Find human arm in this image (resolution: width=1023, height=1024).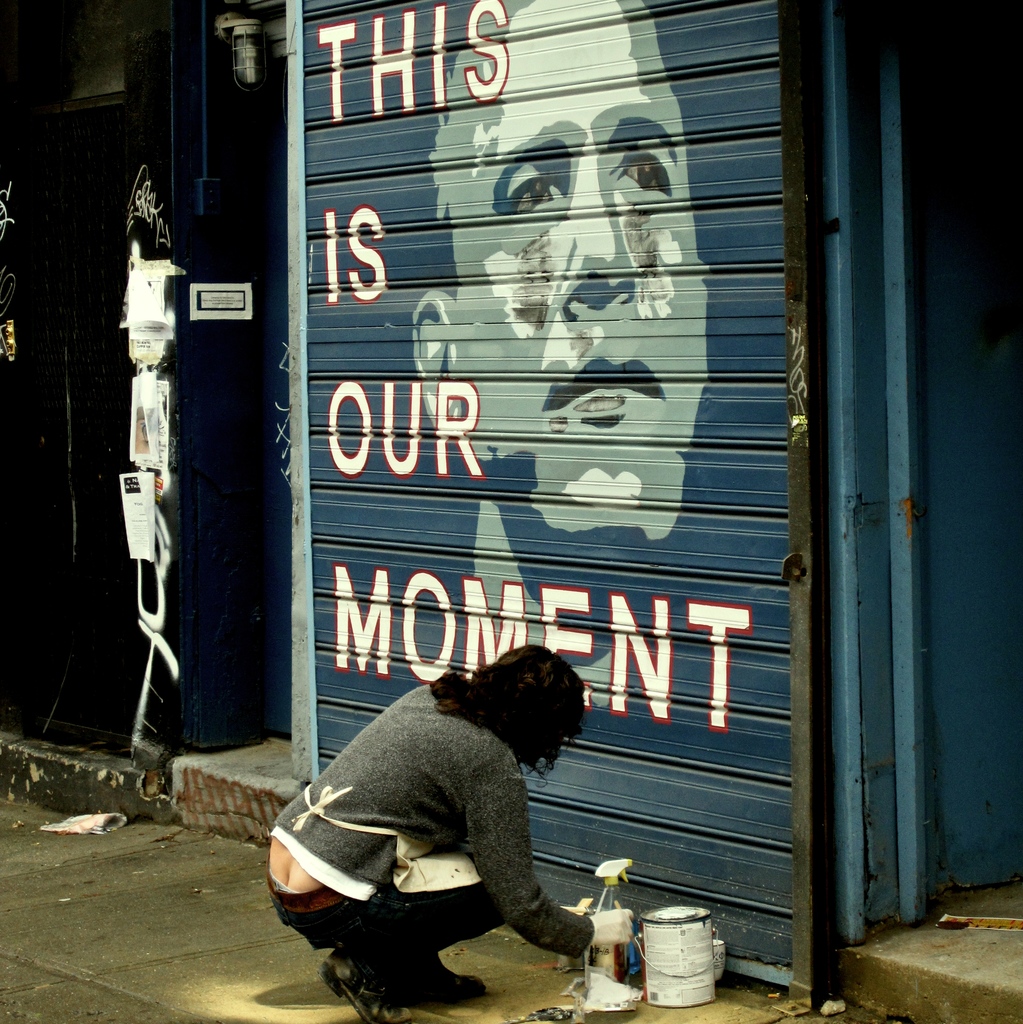
left=462, top=760, right=632, bottom=941.
